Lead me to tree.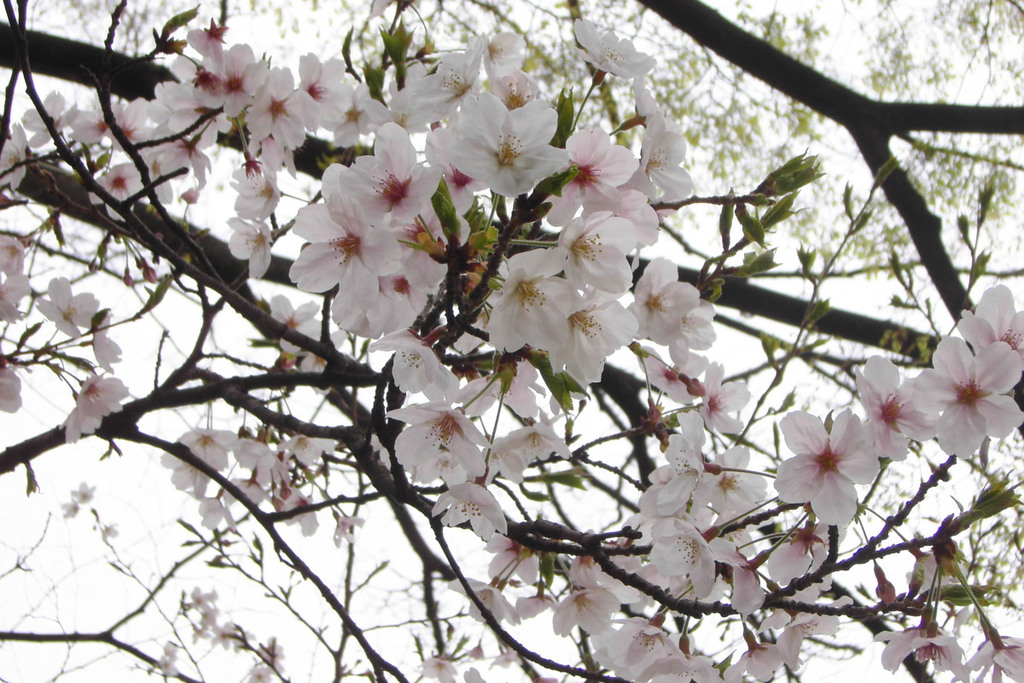
Lead to (x1=0, y1=0, x2=1023, y2=682).
